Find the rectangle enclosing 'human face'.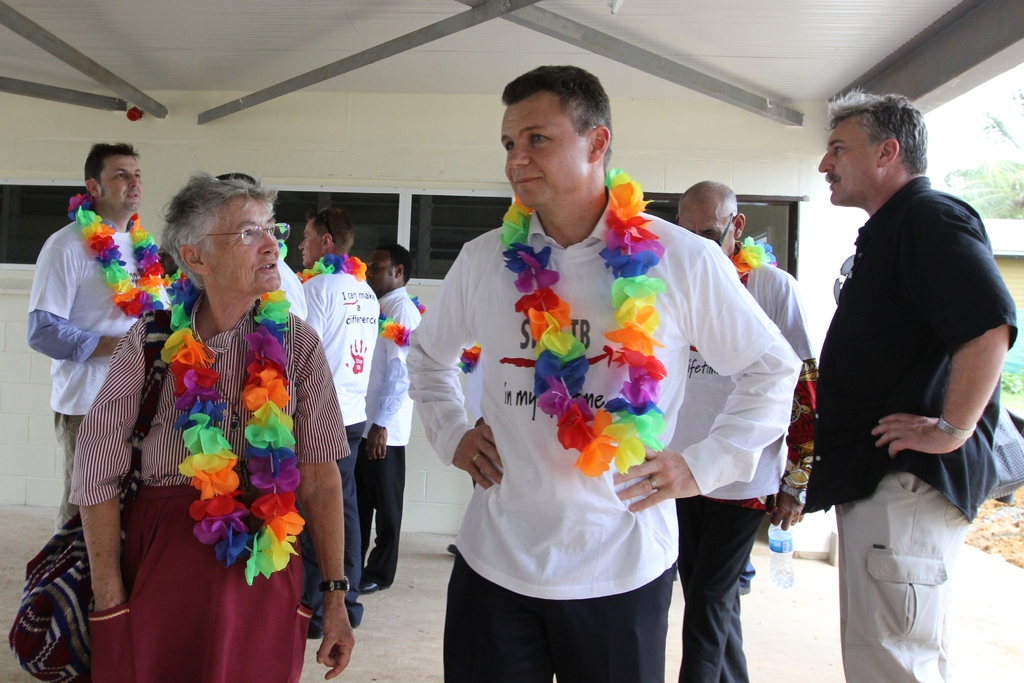
crop(97, 155, 140, 211).
